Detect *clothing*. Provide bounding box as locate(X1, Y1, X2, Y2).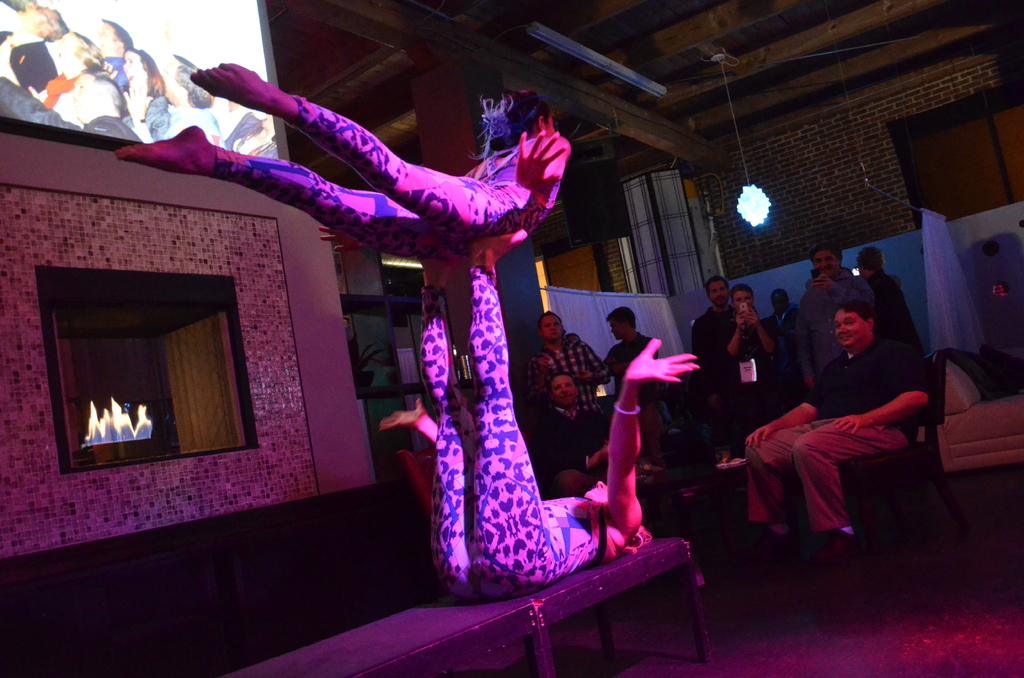
locate(733, 314, 778, 426).
